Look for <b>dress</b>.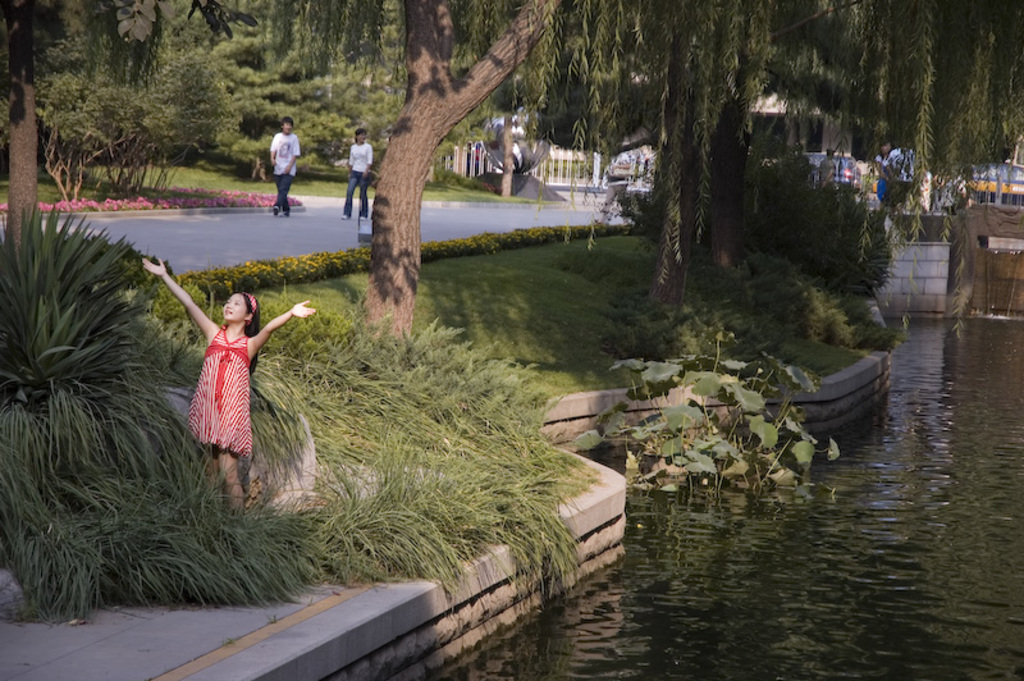
Found: 182/325/252/454.
